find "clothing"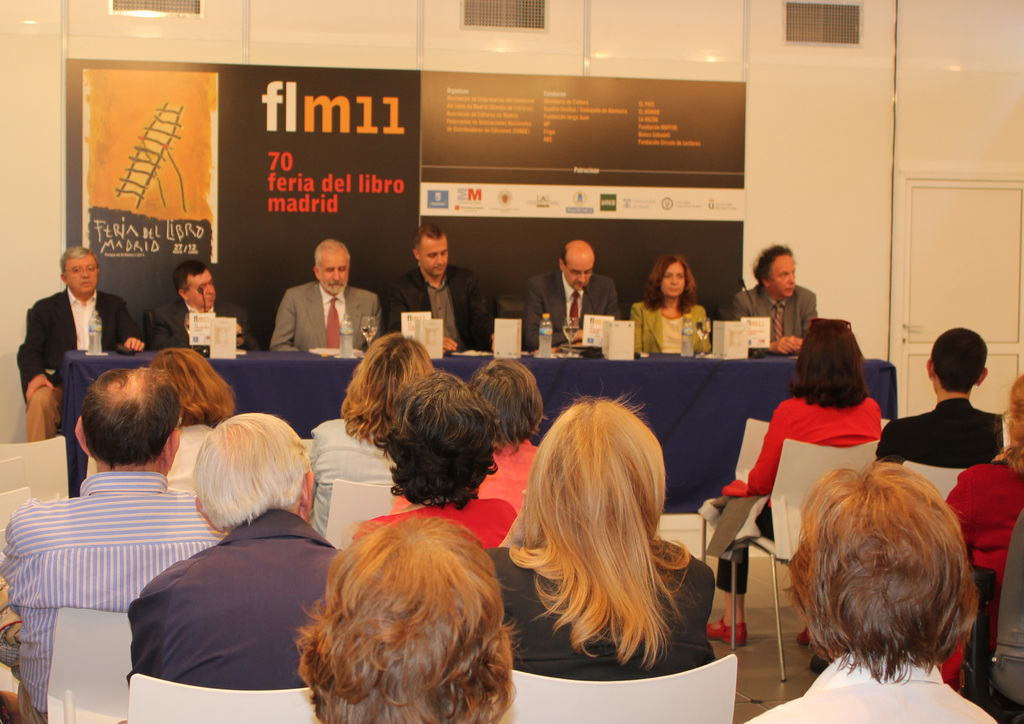
box(112, 476, 335, 714)
